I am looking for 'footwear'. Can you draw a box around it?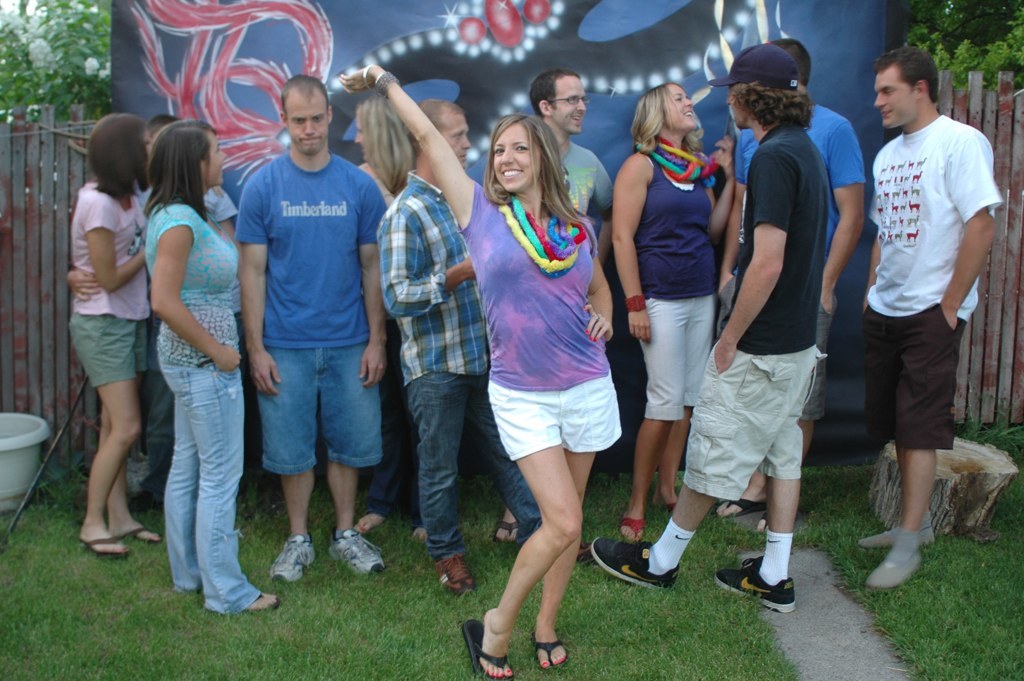
Sure, the bounding box is rect(530, 643, 567, 670).
